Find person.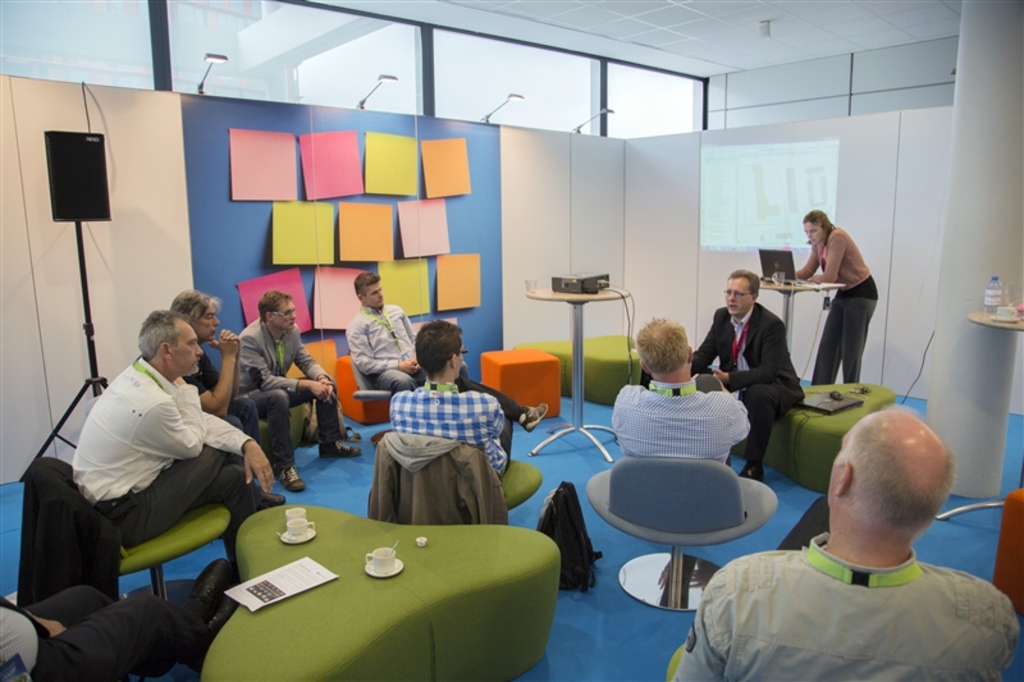
<bbox>343, 267, 426, 395</bbox>.
